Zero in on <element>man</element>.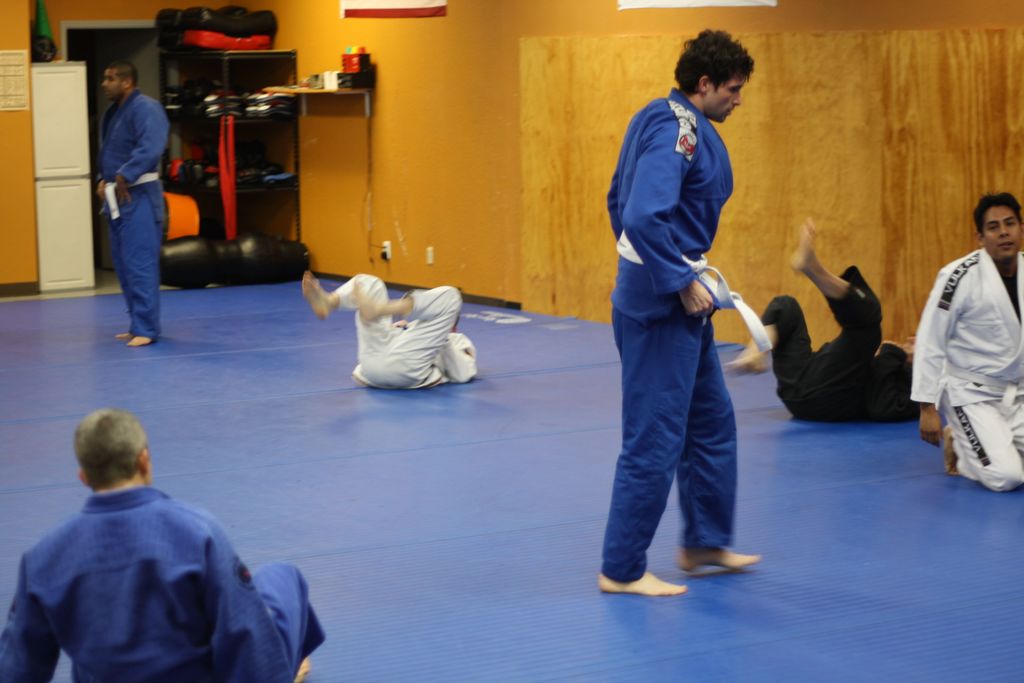
Zeroed in: l=94, t=62, r=169, b=349.
